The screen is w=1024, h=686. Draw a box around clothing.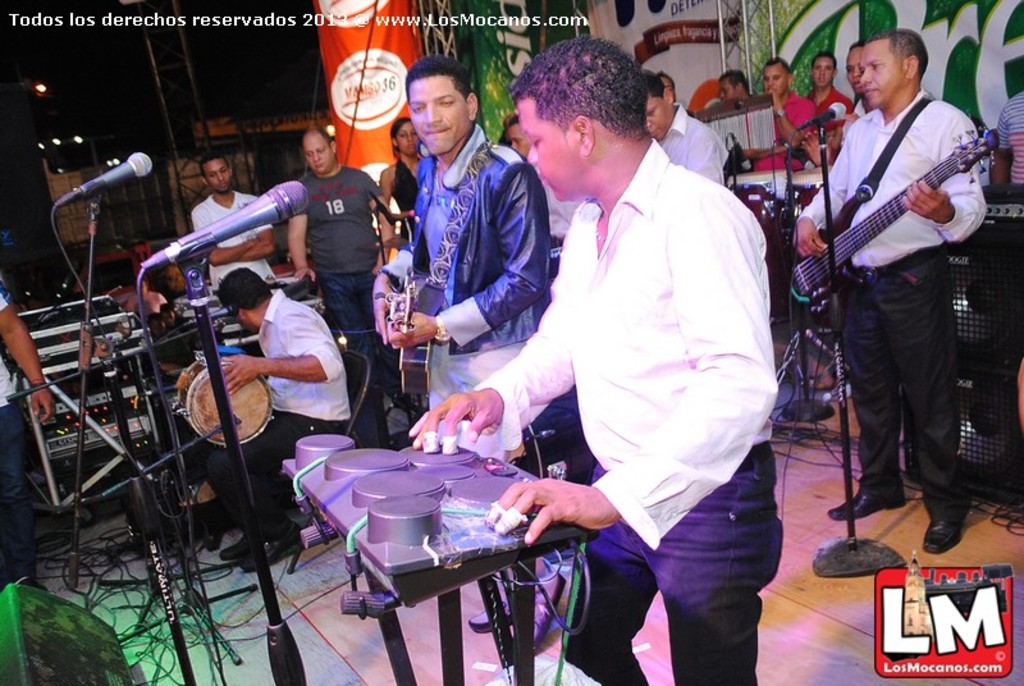
[653,104,727,184].
